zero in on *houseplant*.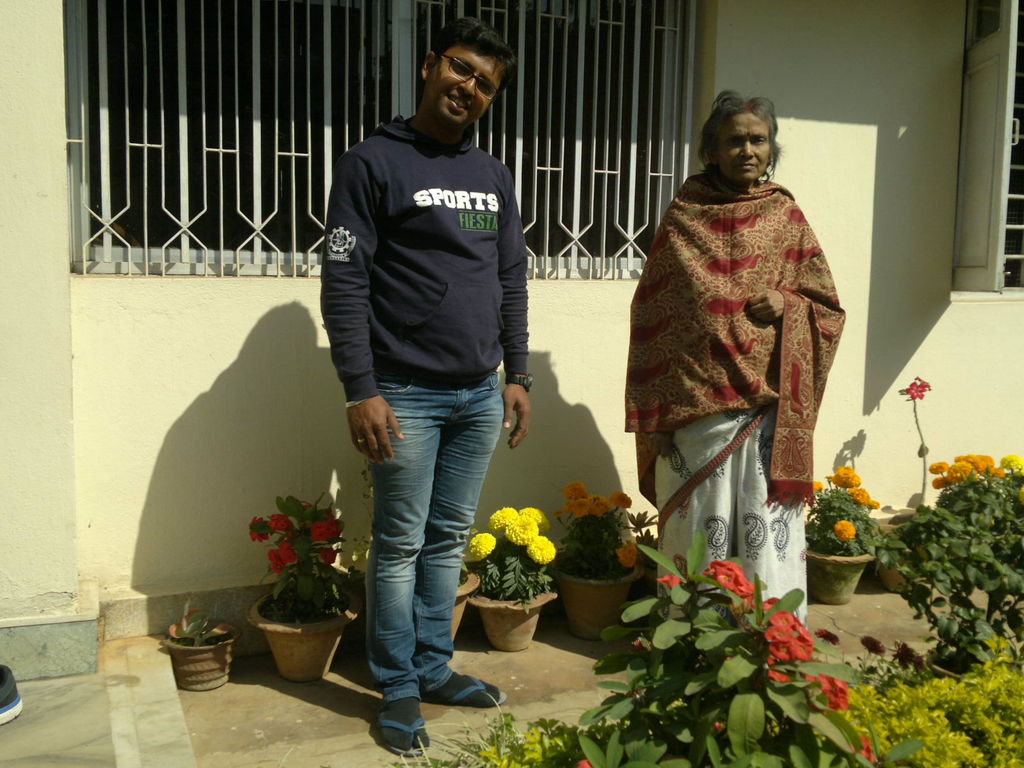
Zeroed in: Rect(803, 462, 883, 594).
